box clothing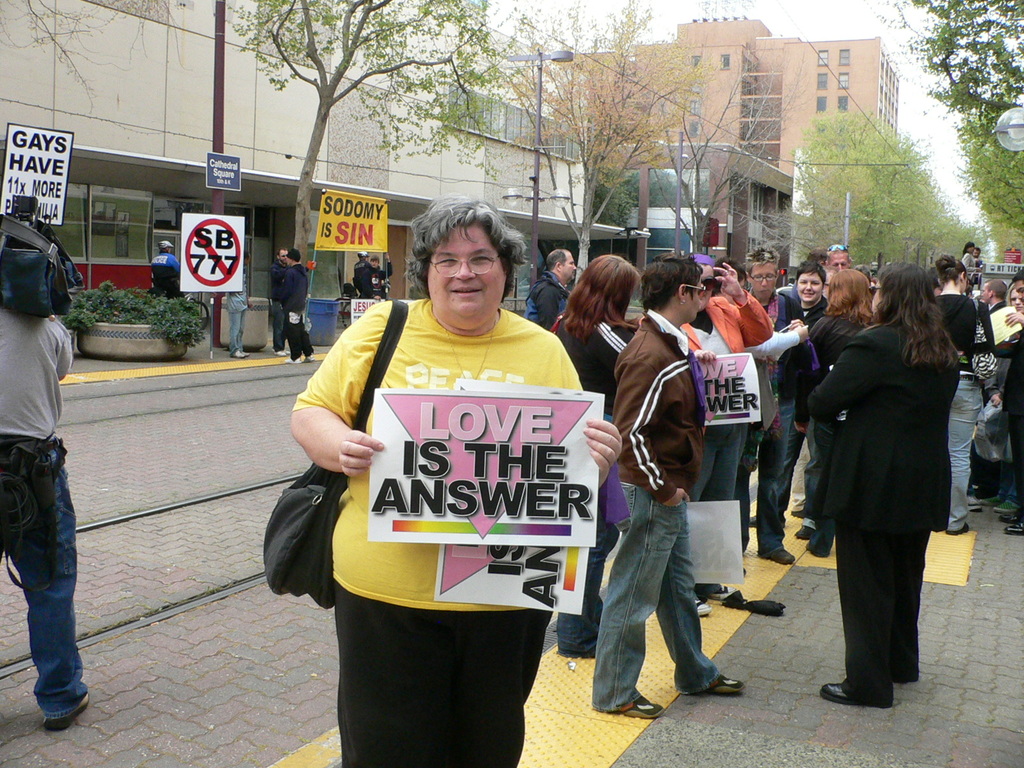
{"left": 525, "top": 269, "right": 584, "bottom": 332}
